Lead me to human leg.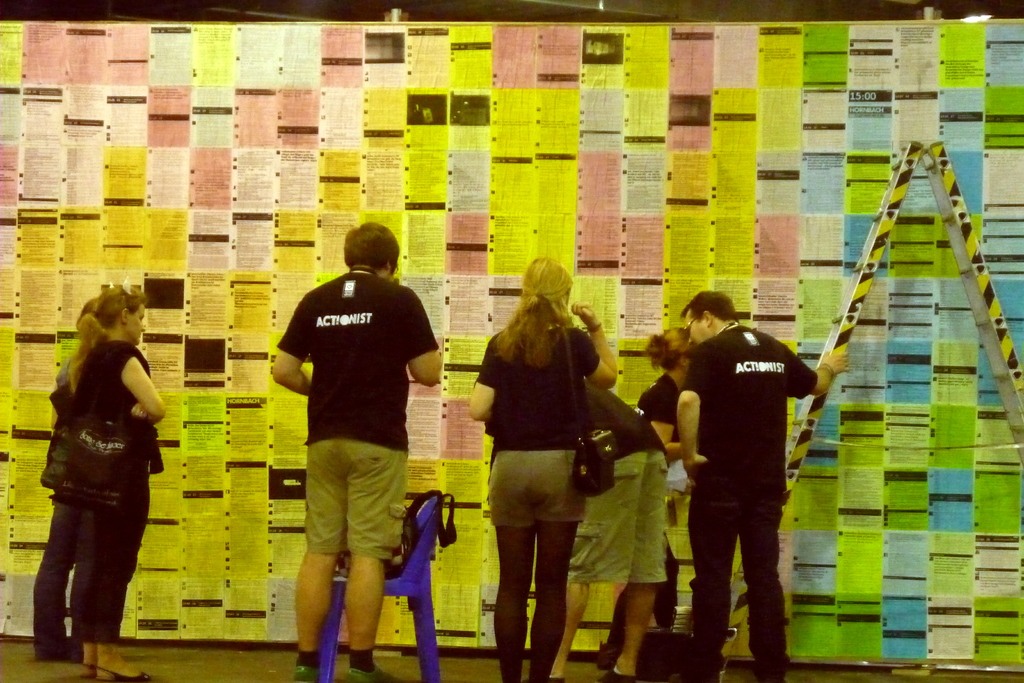
Lead to 484 439 543 682.
